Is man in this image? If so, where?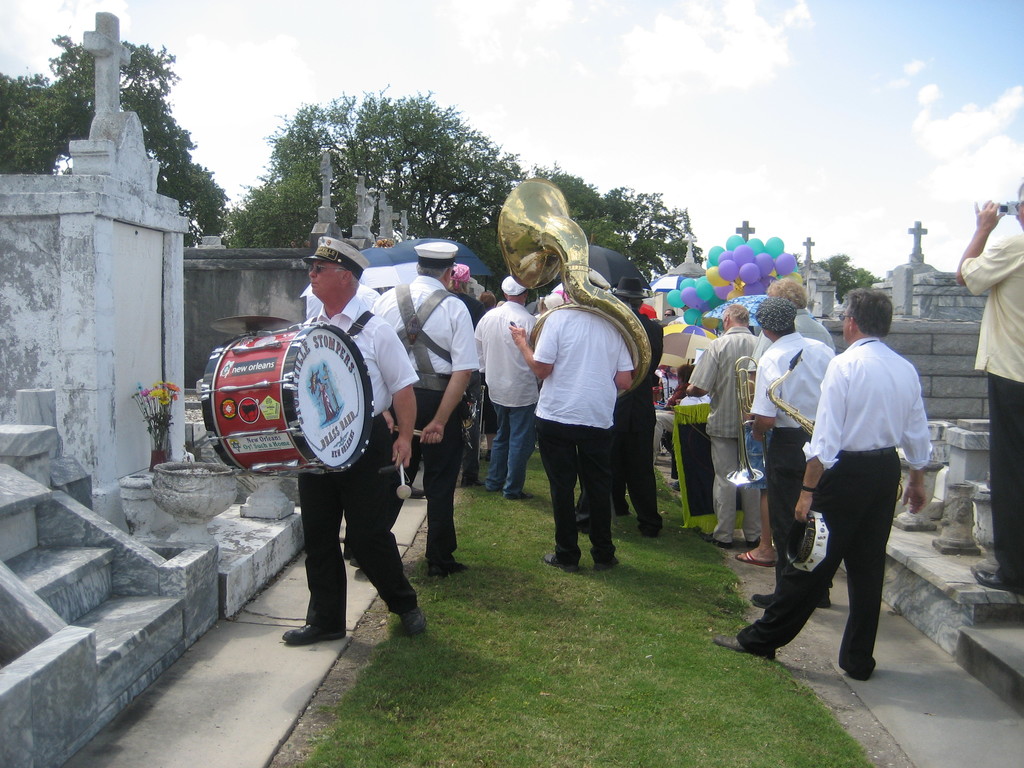
Yes, at bbox=(746, 277, 831, 405).
